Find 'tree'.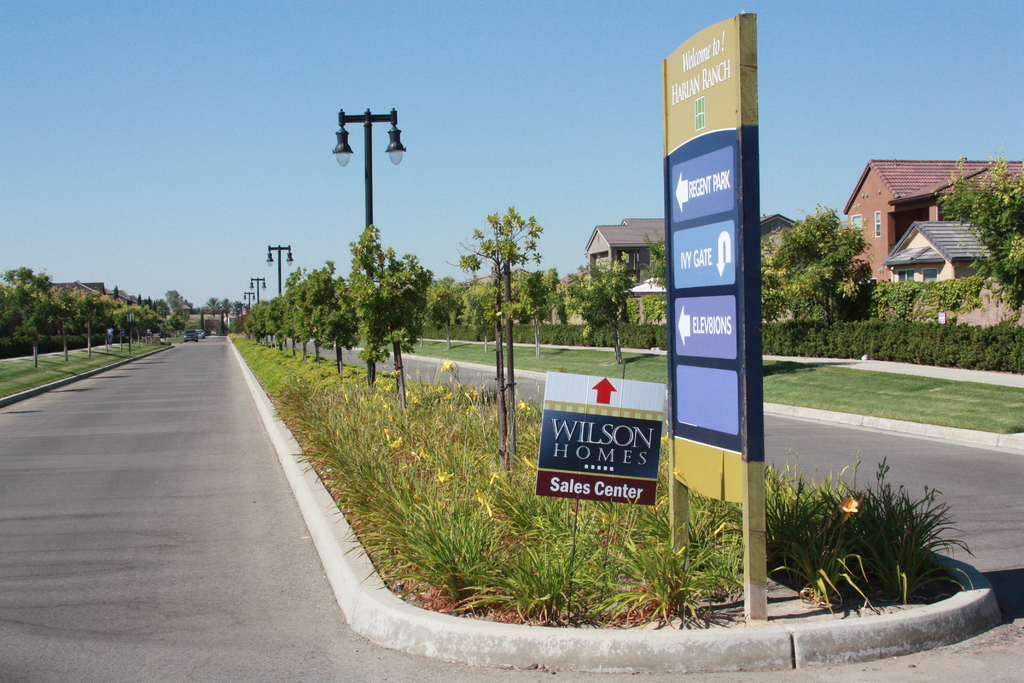
region(934, 145, 1023, 362).
